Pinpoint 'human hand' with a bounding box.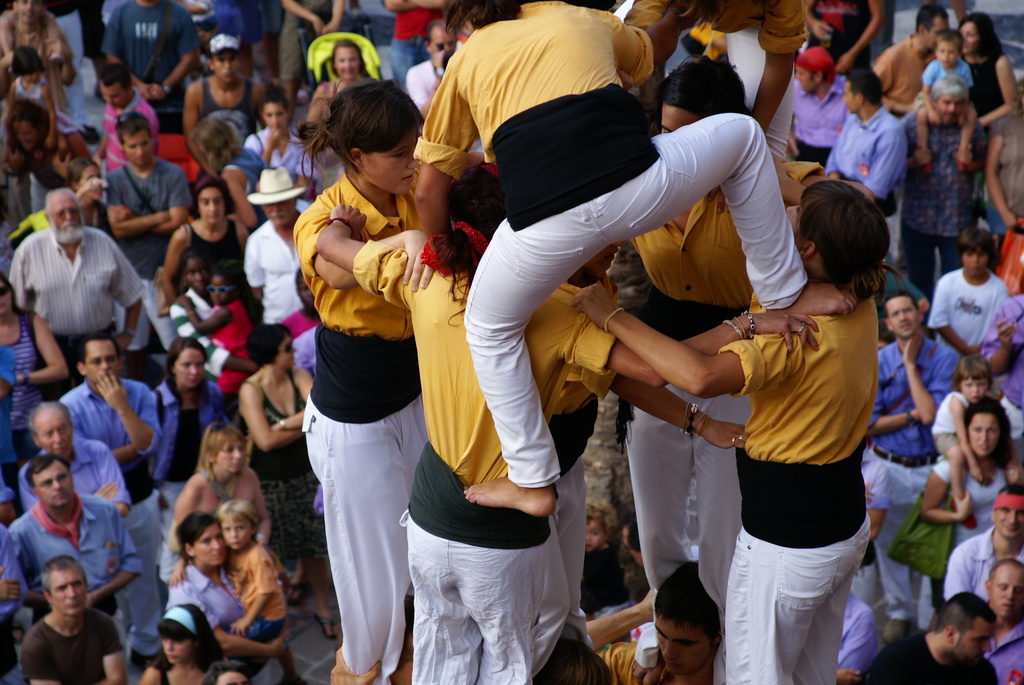
836:668:862:684.
